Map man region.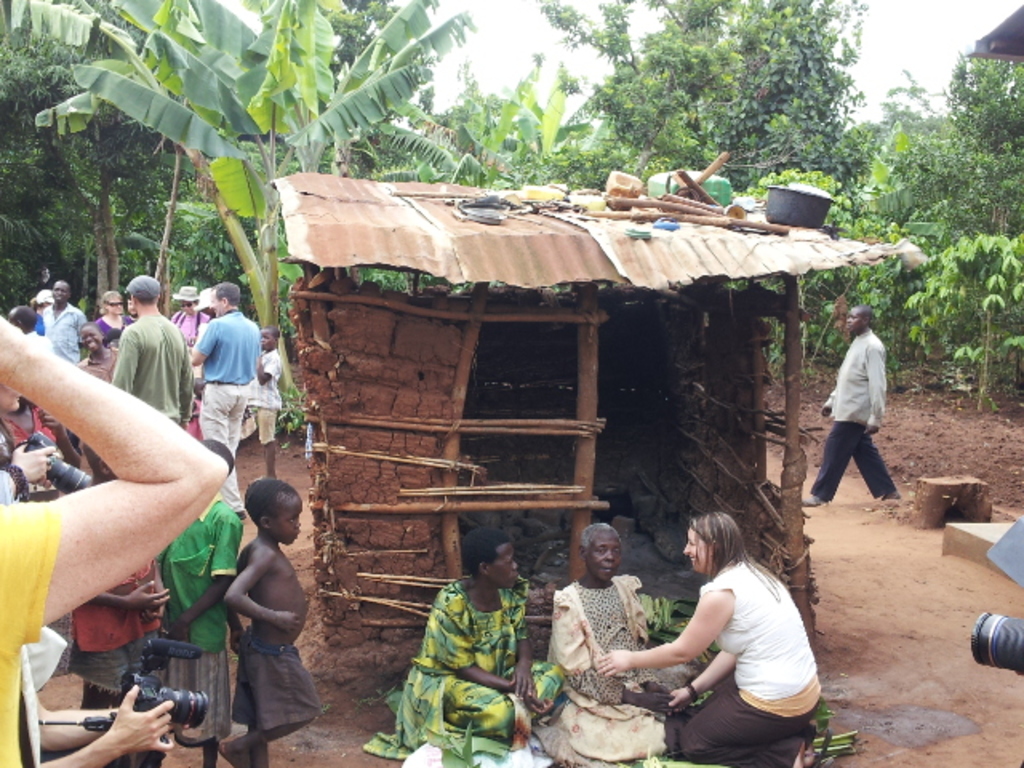
Mapped to <bbox>187, 283, 264, 522</bbox>.
